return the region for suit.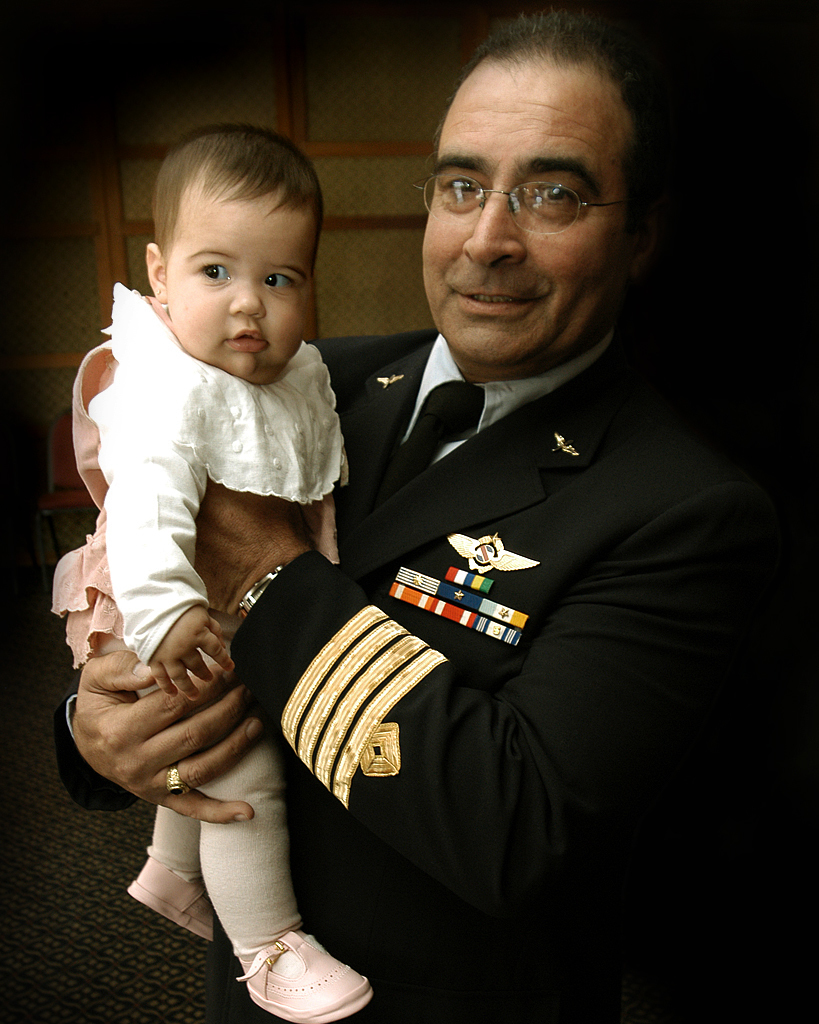
<box>272,216,732,992</box>.
